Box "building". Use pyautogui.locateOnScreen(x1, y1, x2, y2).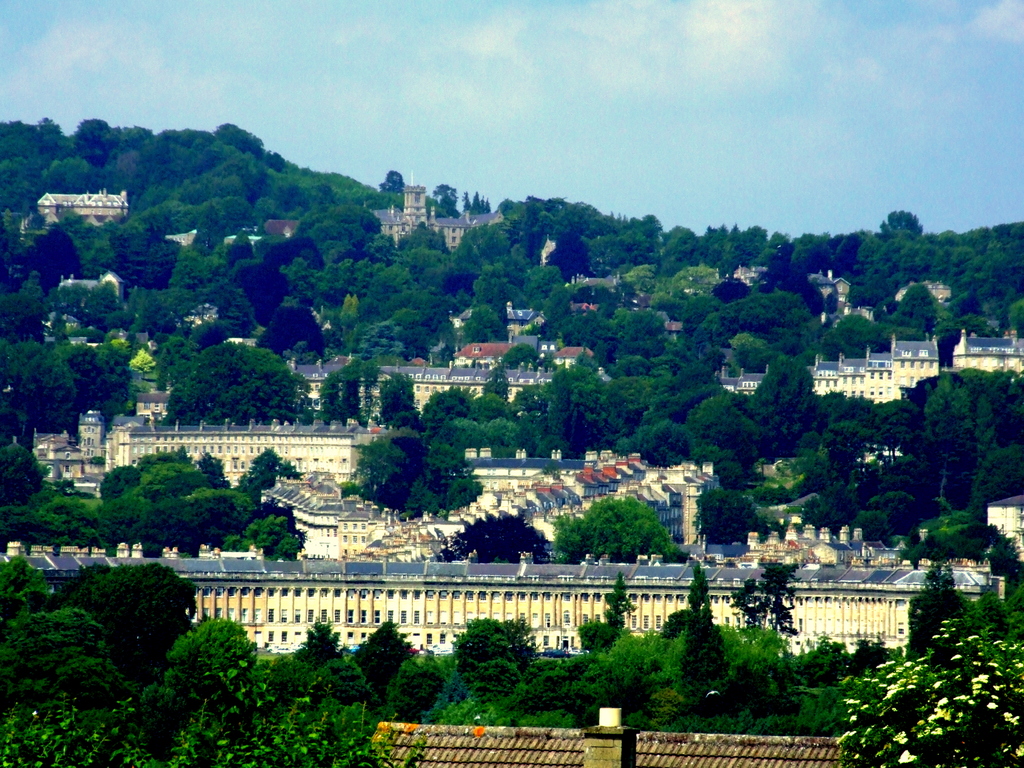
pyautogui.locateOnScreen(453, 346, 516, 367).
